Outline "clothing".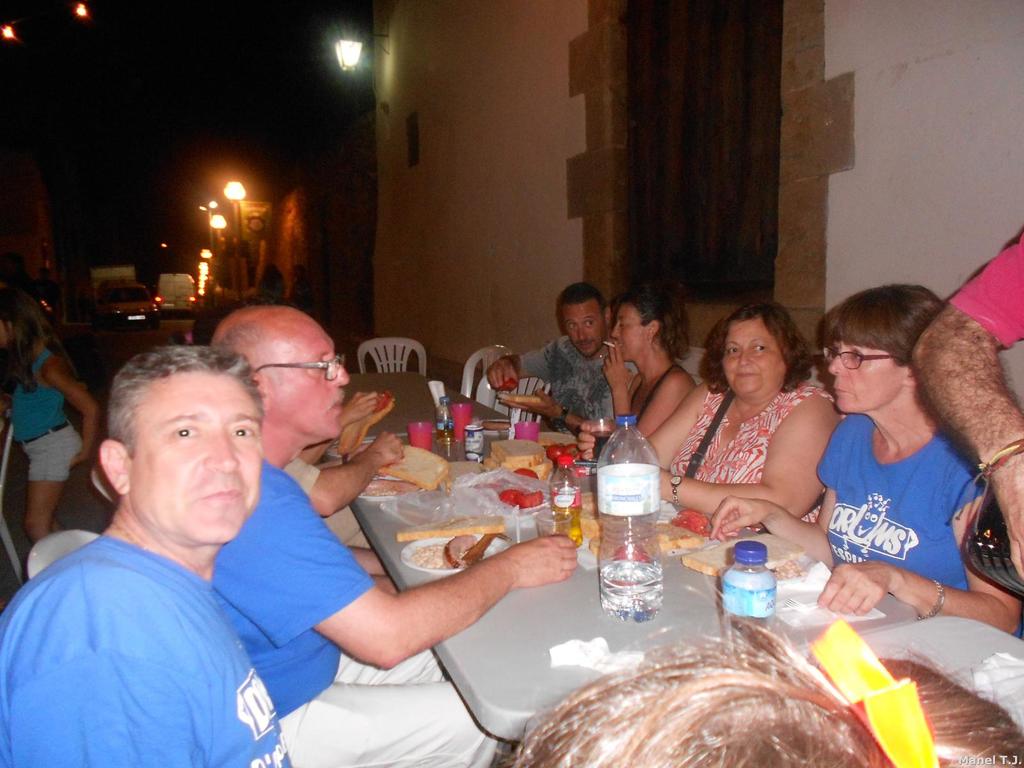
Outline: 692 383 820 508.
